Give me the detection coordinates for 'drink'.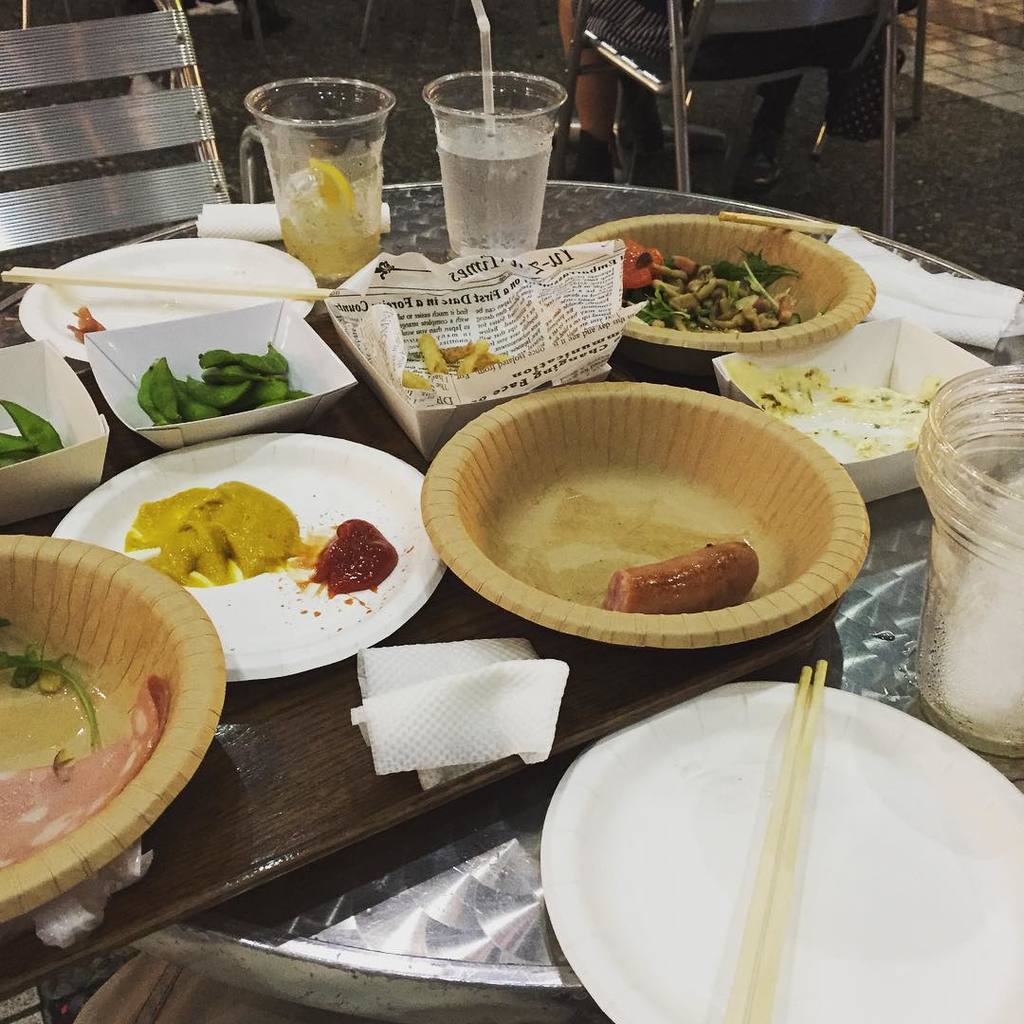
bbox=(274, 158, 387, 281).
